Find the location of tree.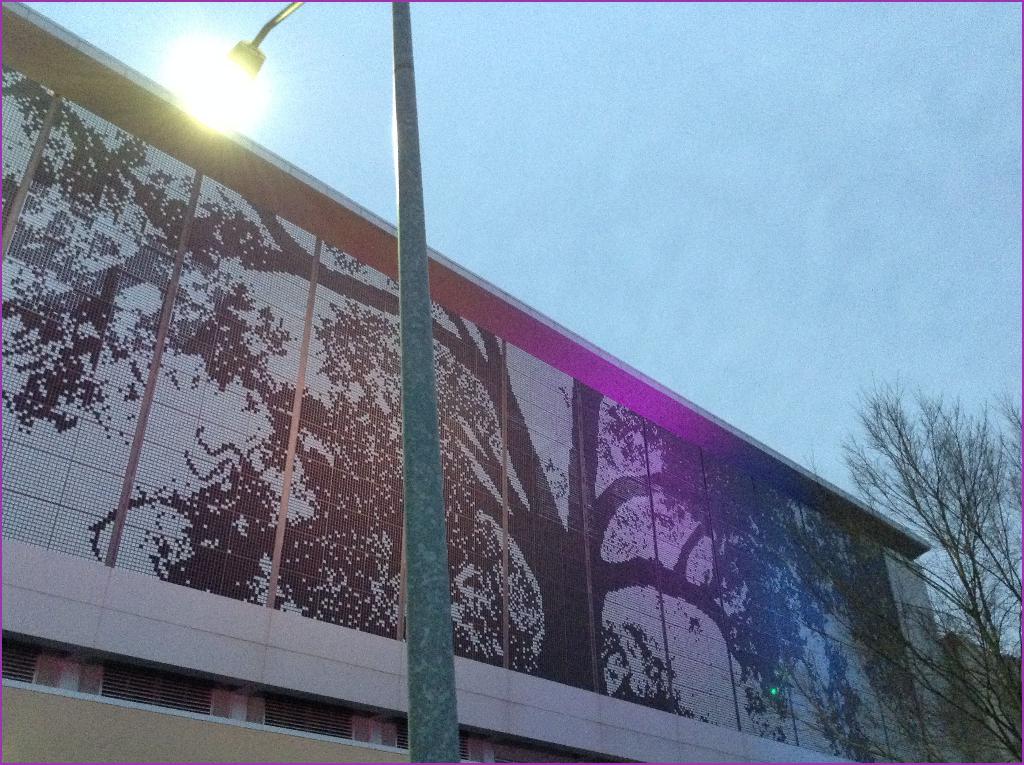
Location: (left=0, top=67, right=920, bottom=759).
